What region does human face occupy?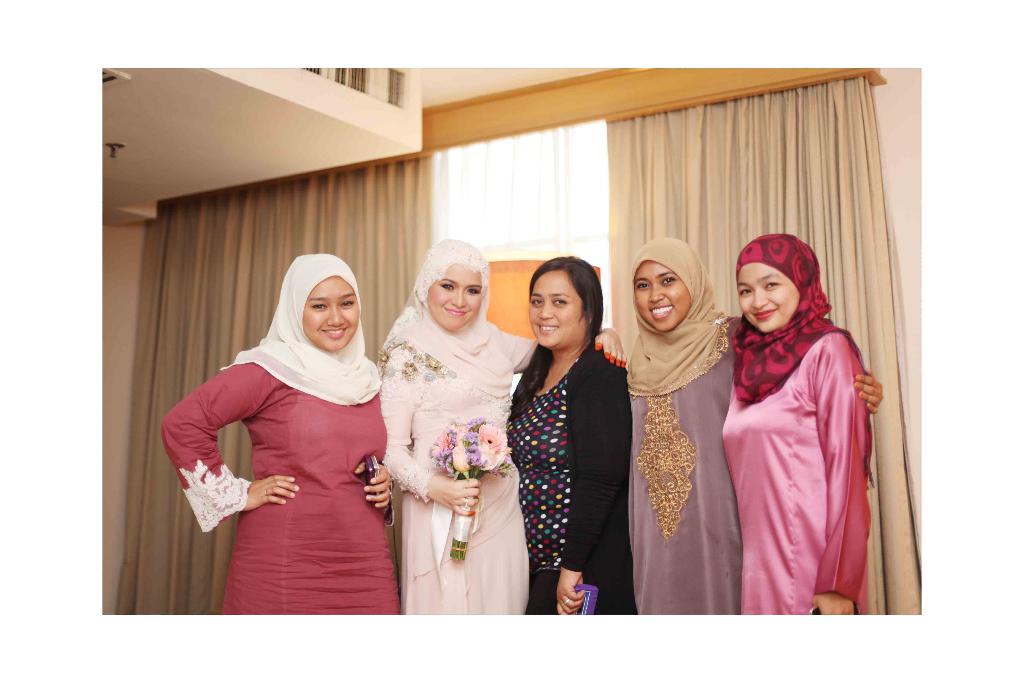
l=422, t=262, r=480, b=331.
